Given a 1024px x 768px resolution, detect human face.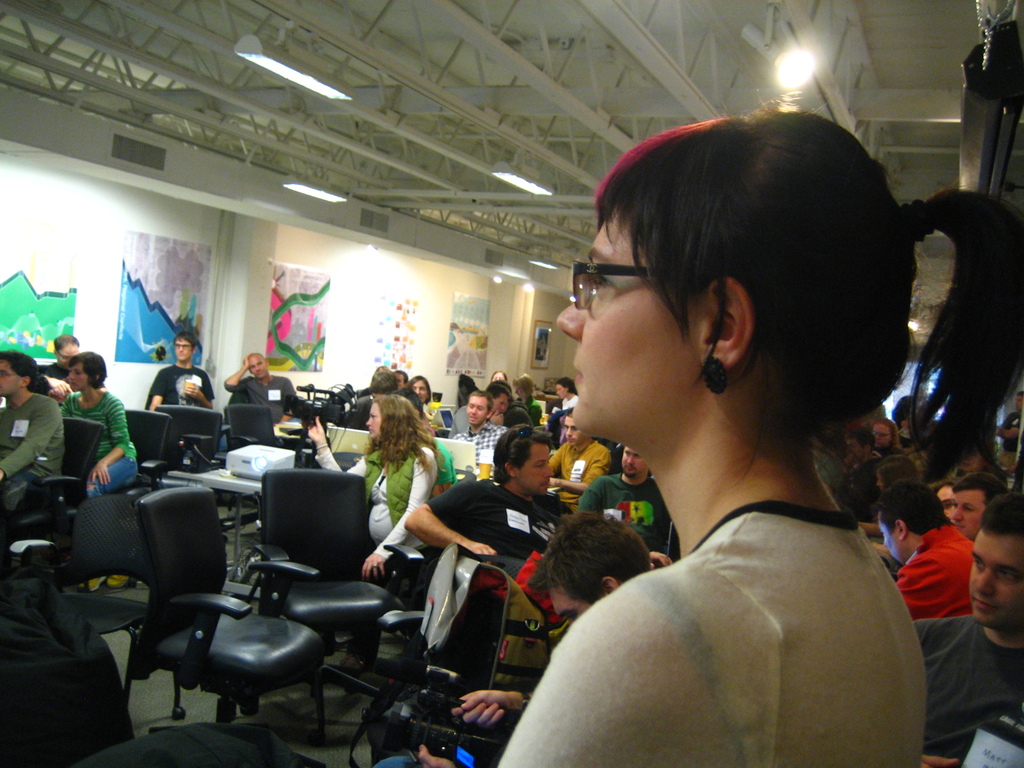
(413, 383, 430, 404).
